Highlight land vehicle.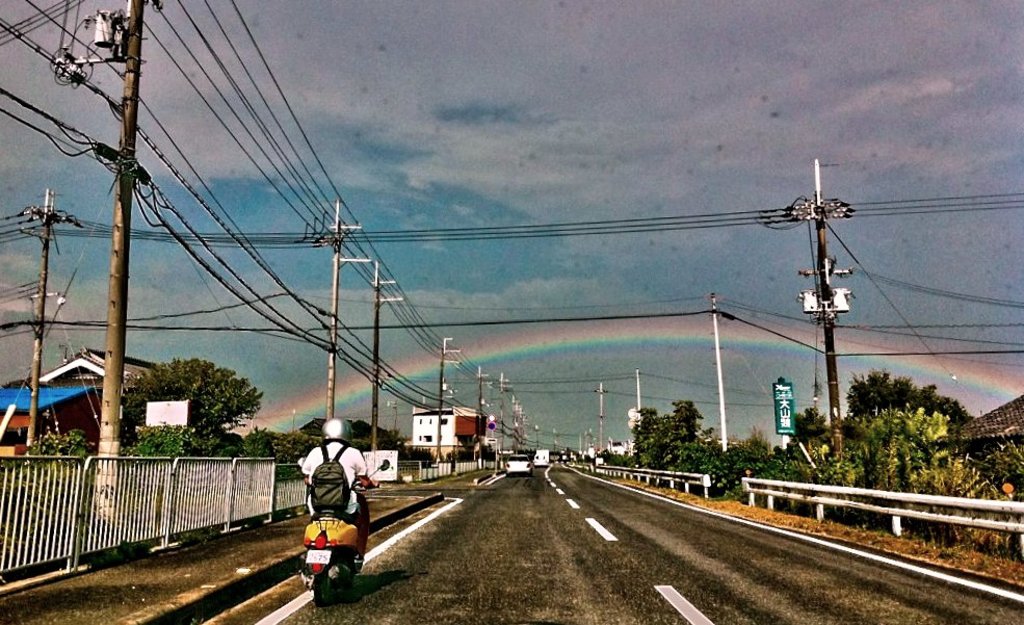
Highlighted region: 506:452:528:475.
